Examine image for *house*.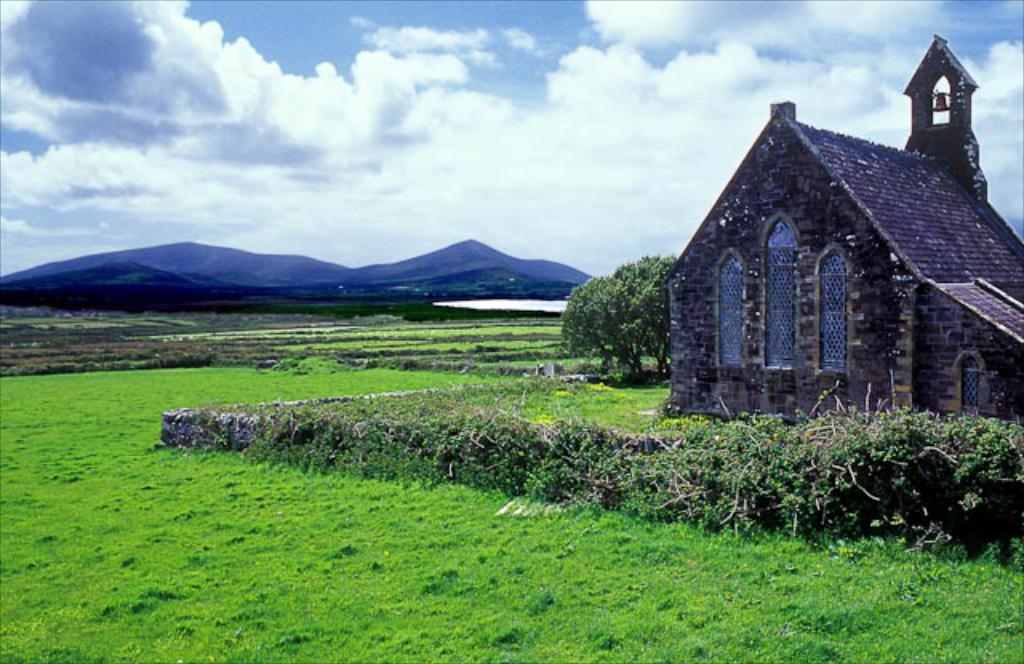
Examination result: [662,69,1018,462].
